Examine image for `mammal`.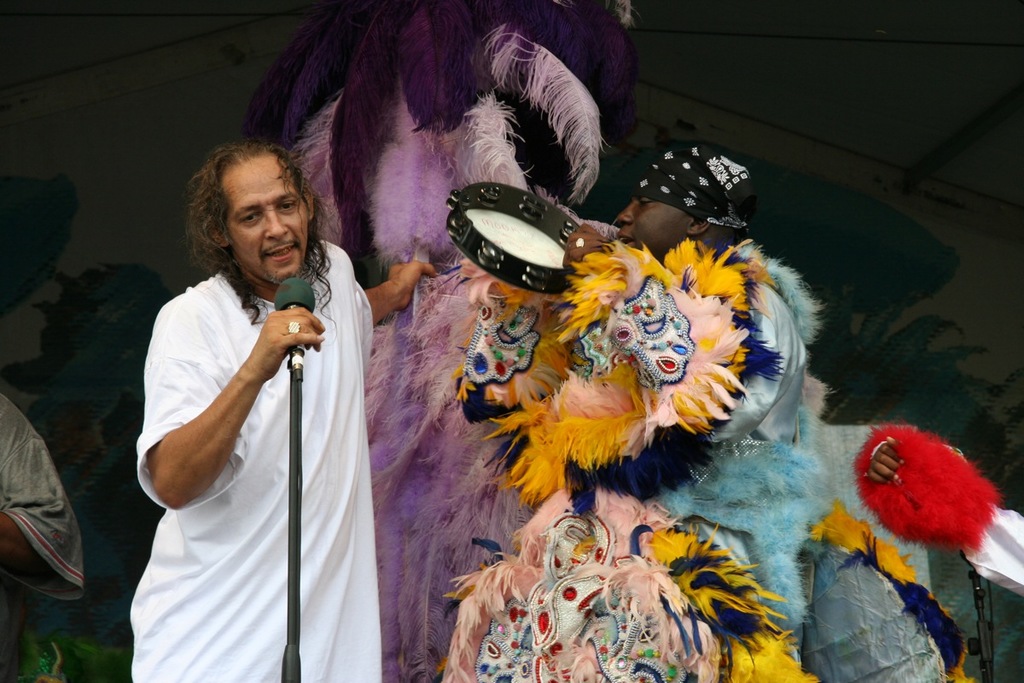
Examination result: detection(0, 388, 85, 682).
